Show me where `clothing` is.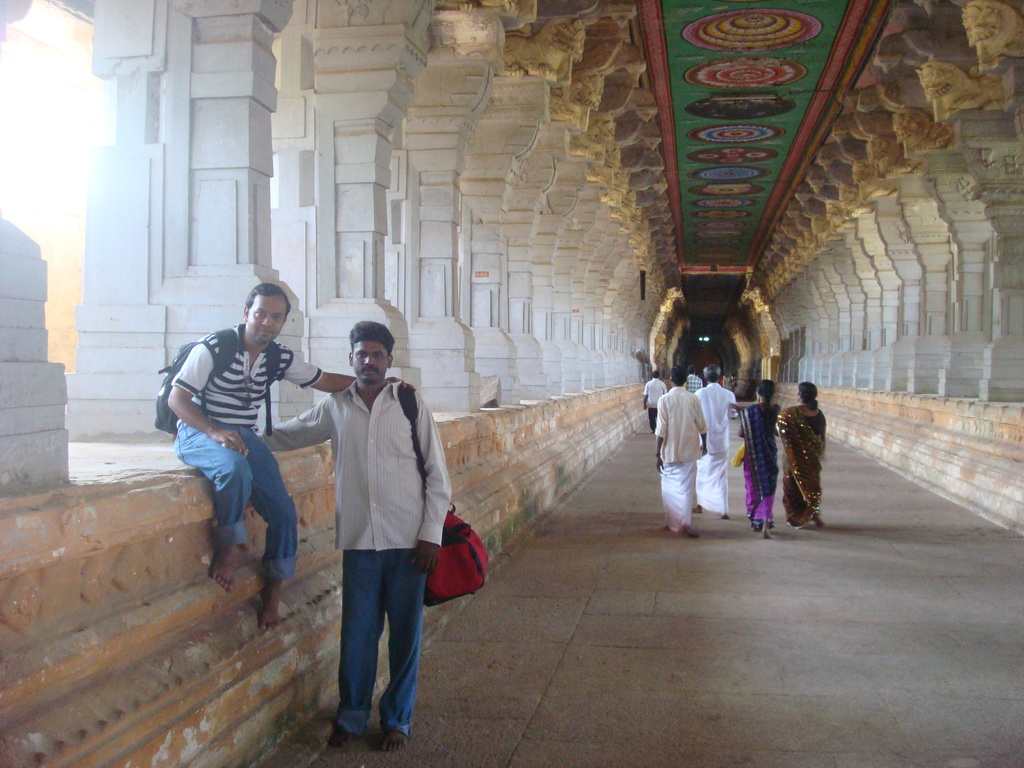
`clothing` is at (x1=781, y1=403, x2=827, y2=532).
